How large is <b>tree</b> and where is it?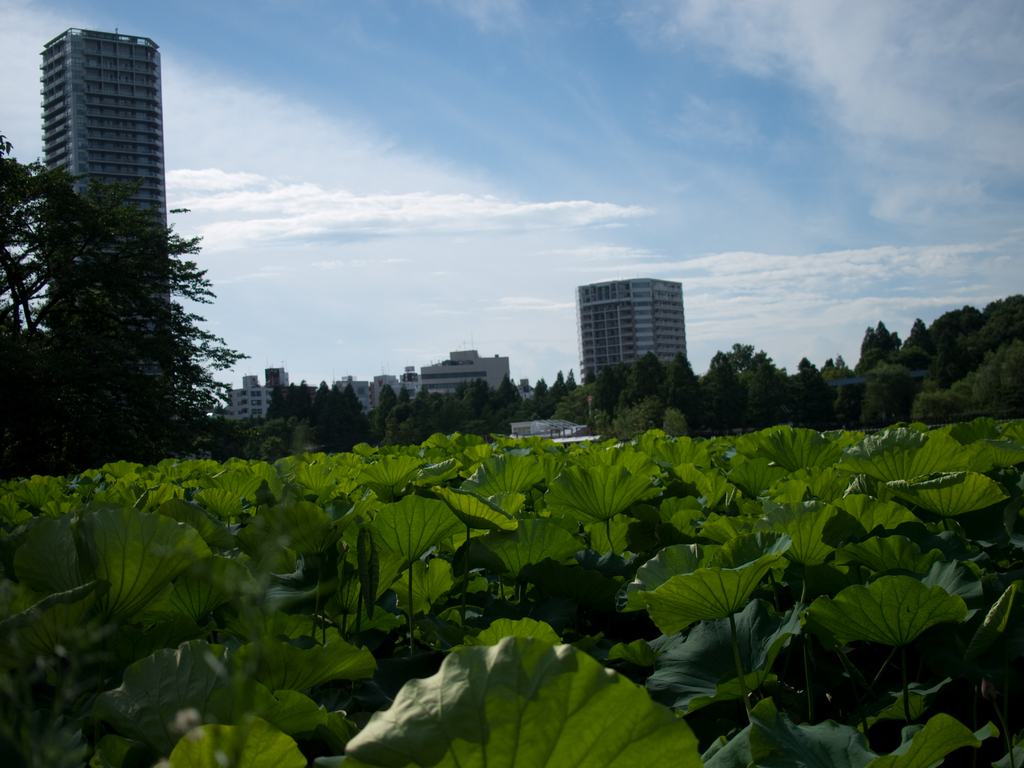
Bounding box: x1=458 y1=377 x2=483 y2=442.
